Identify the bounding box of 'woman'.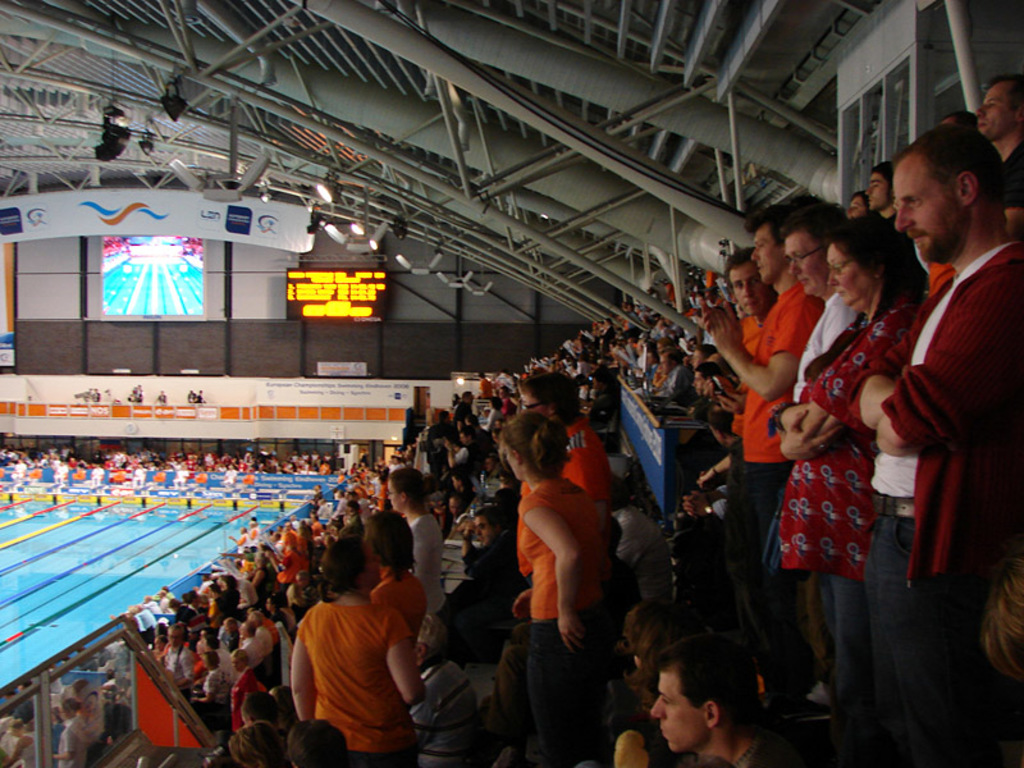
297,544,422,767.
